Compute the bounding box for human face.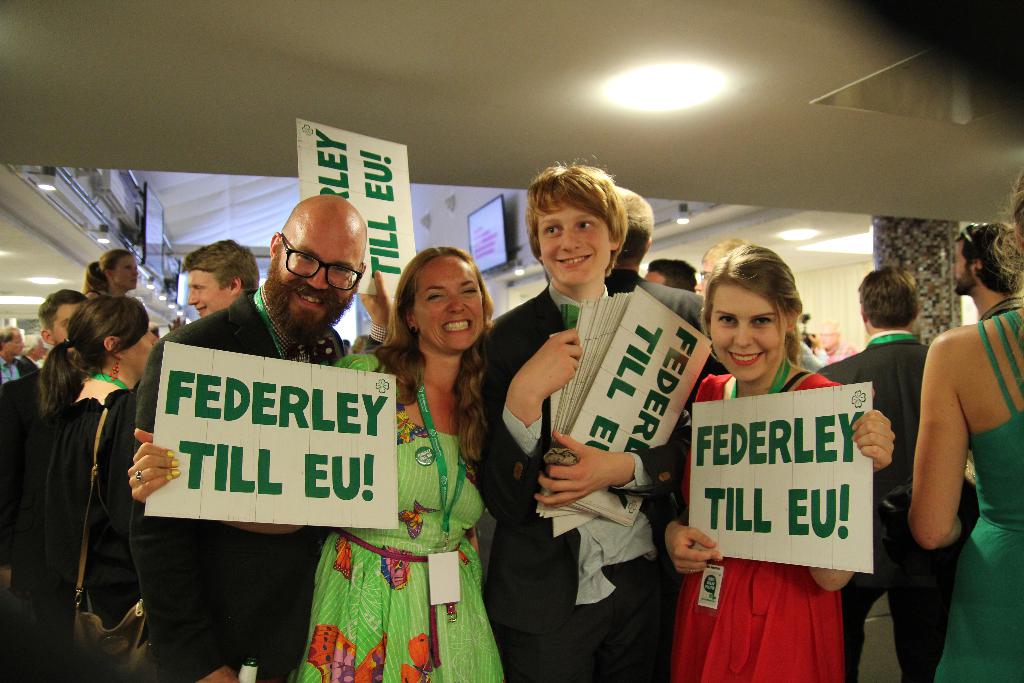
{"left": 952, "top": 241, "right": 974, "bottom": 293}.
